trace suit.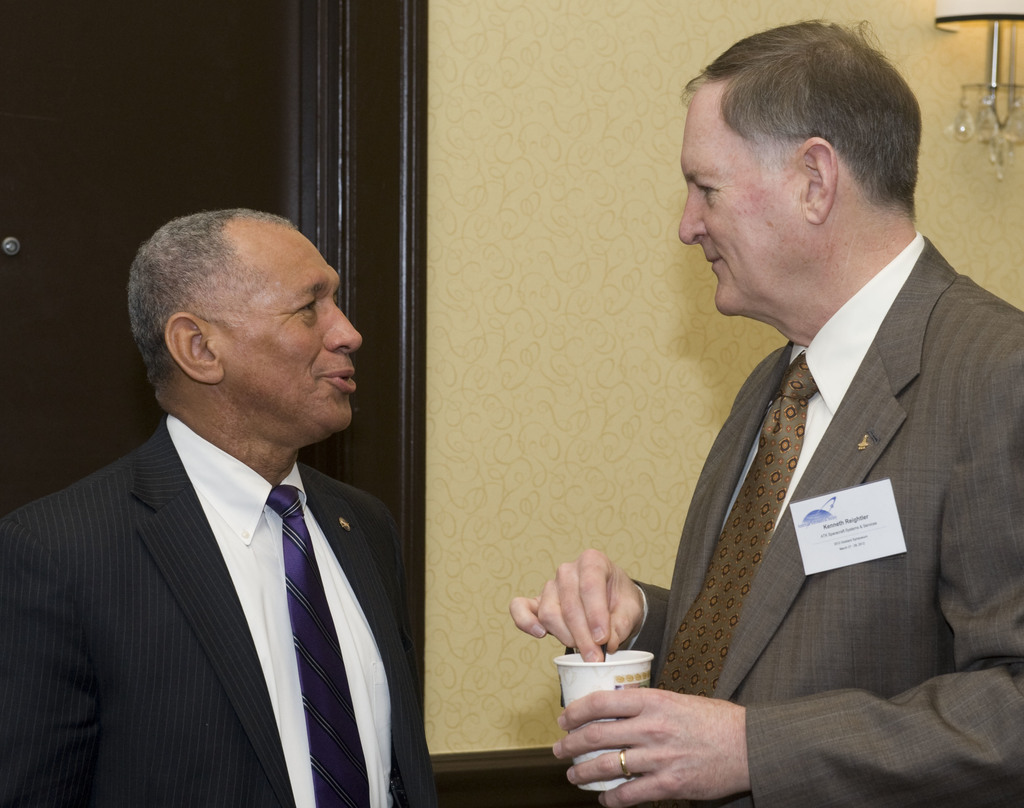
Traced to l=640, t=117, r=1018, b=738.
